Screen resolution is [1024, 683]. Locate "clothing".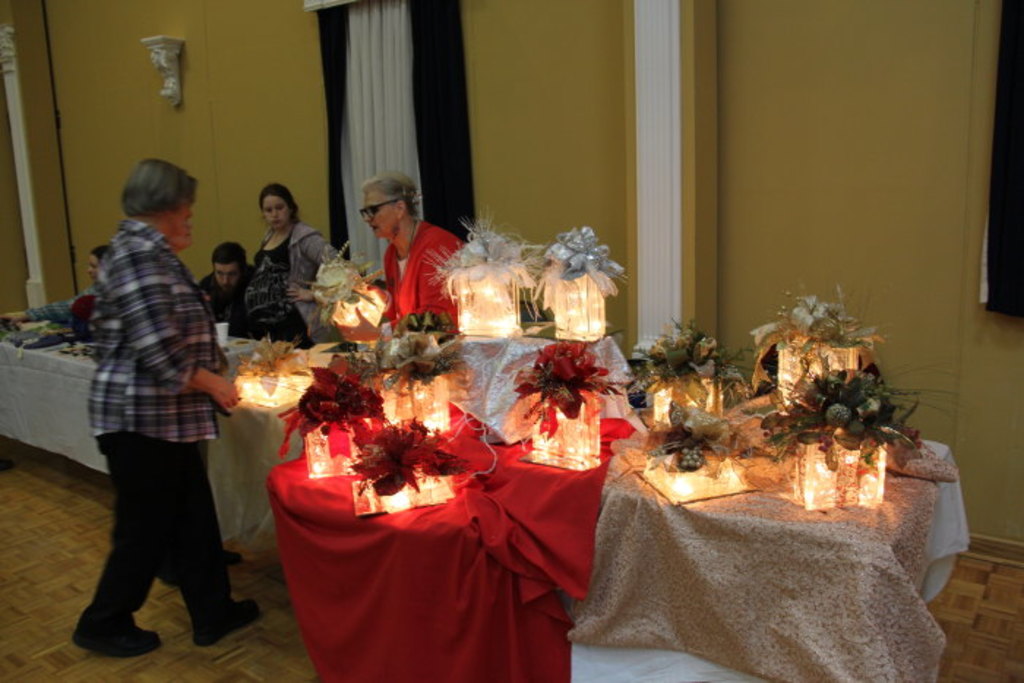
243, 222, 347, 341.
